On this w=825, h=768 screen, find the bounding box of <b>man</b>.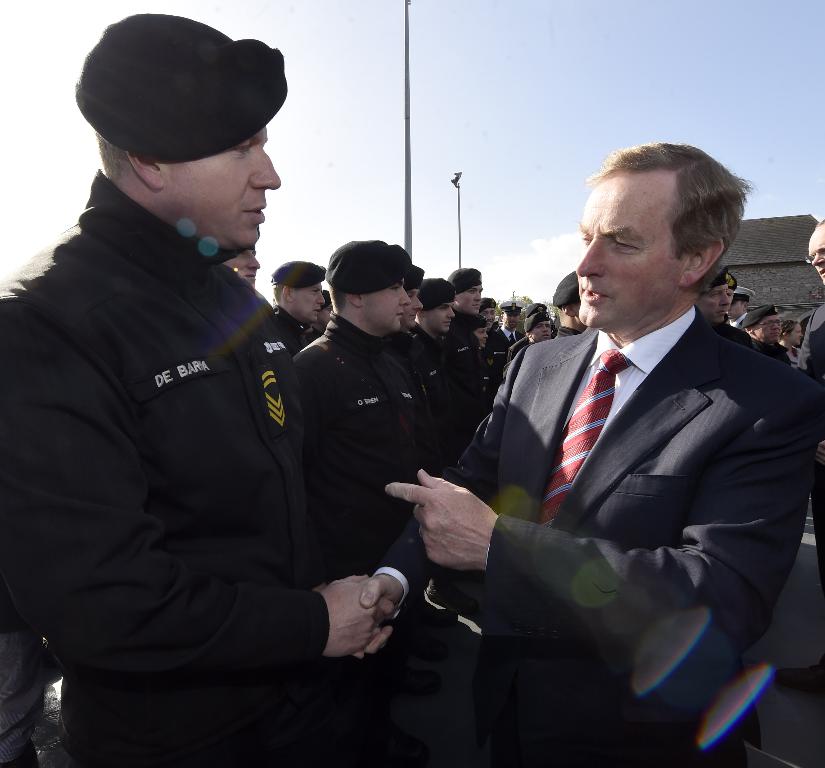
Bounding box: region(395, 256, 435, 576).
